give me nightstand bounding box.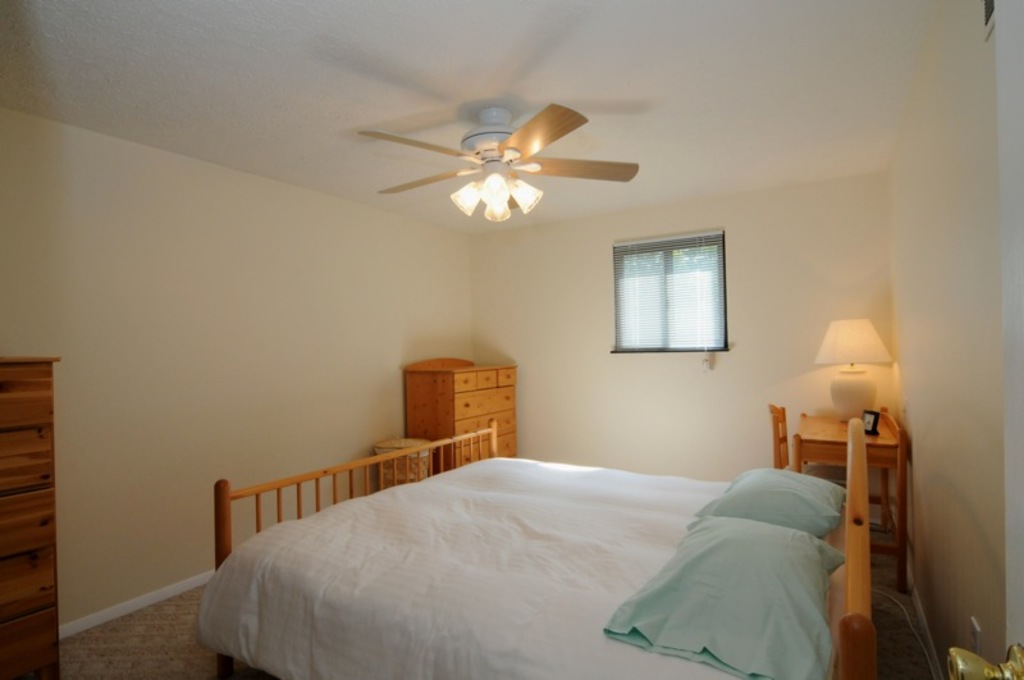
BBox(788, 400, 911, 593).
